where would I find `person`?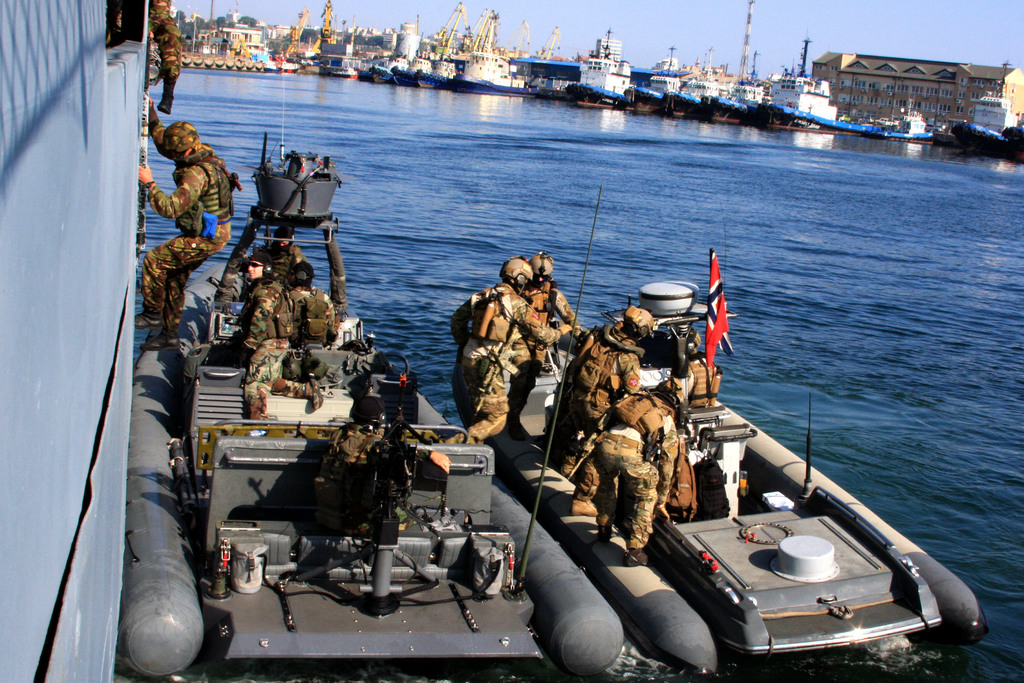
At l=445, t=258, r=580, b=446.
